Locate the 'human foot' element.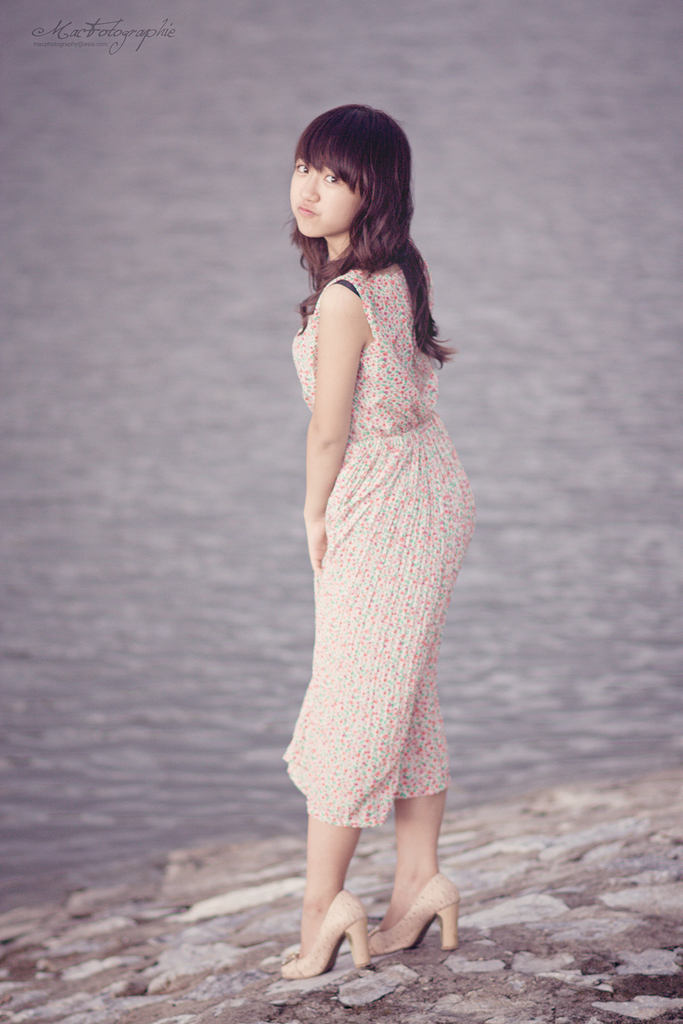
Element bbox: detection(289, 887, 342, 957).
